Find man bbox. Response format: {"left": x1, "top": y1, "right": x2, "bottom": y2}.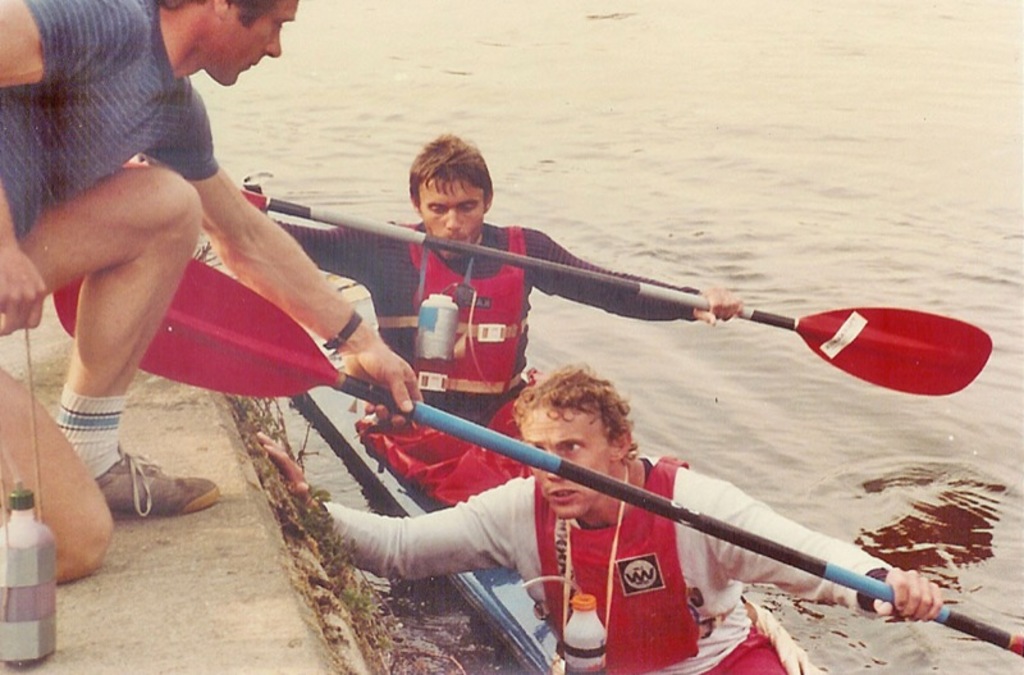
{"left": 0, "top": 0, "right": 421, "bottom": 516}.
